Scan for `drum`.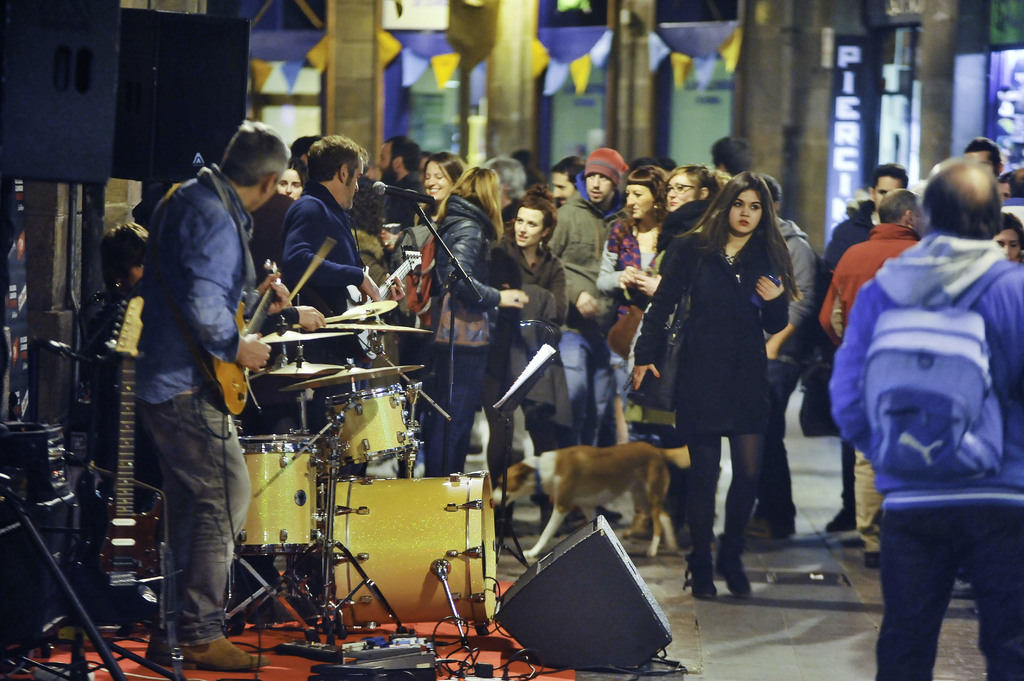
Scan result: <box>324,389,416,462</box>.
